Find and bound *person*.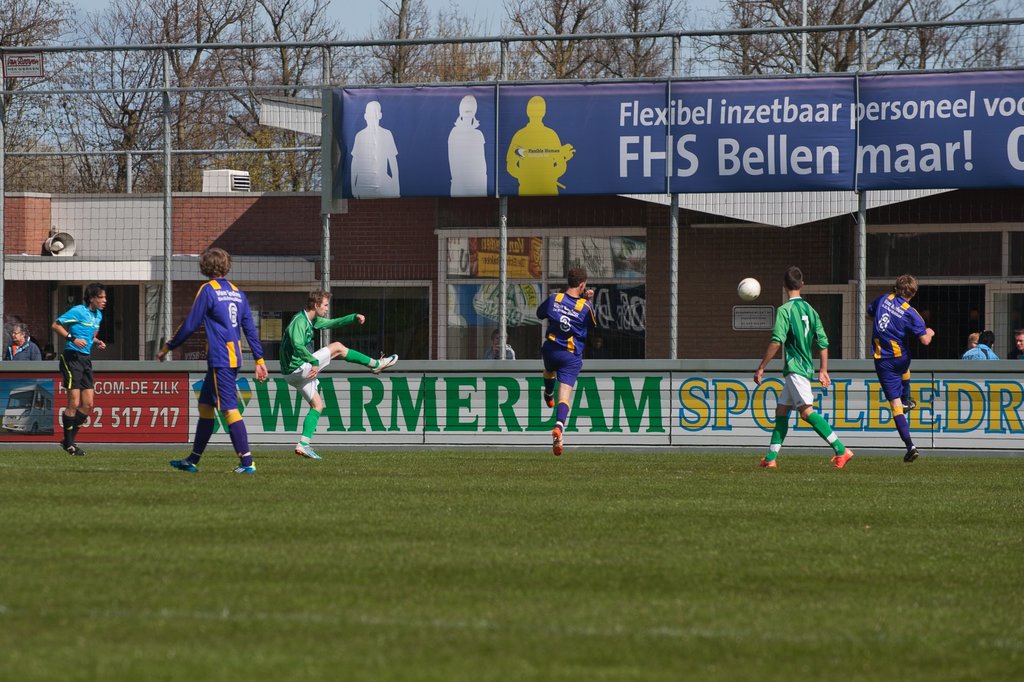
Bound: (756, 262, 842, 475).
